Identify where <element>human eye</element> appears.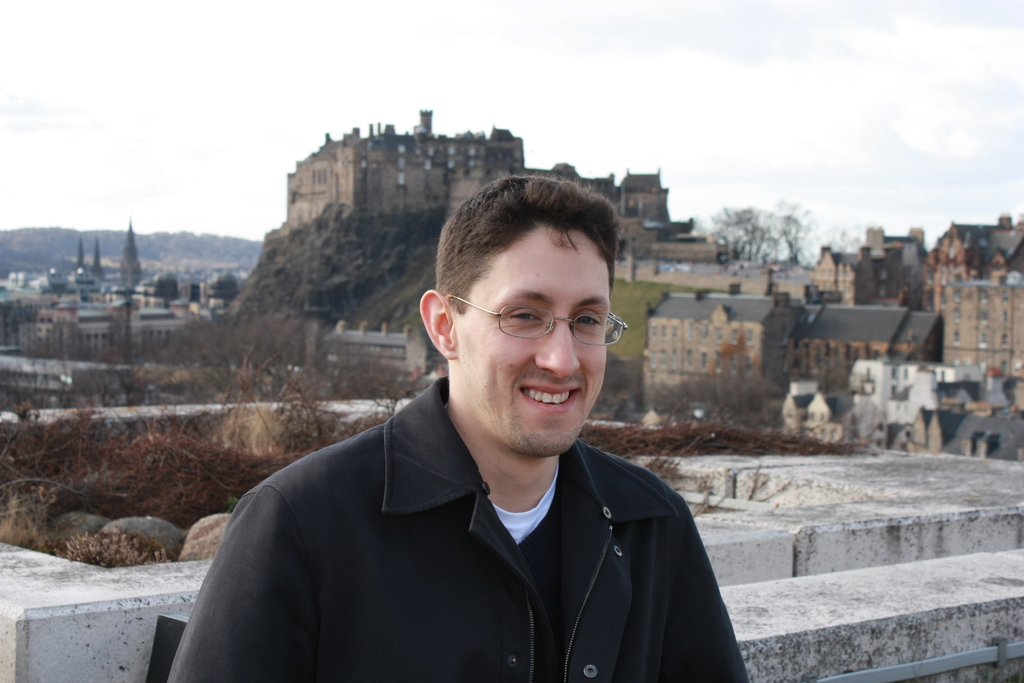
Appears at region(504, 306, 543, 329).
